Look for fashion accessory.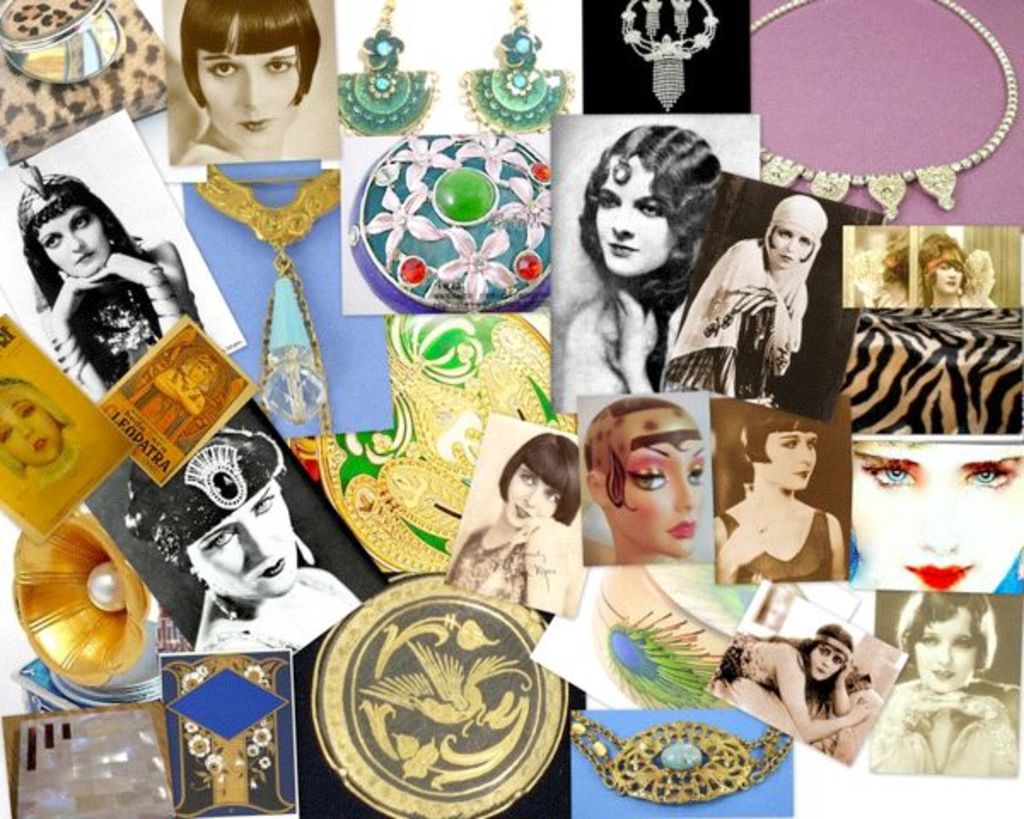
Found: bbox=(335, 0, 439, 140).
